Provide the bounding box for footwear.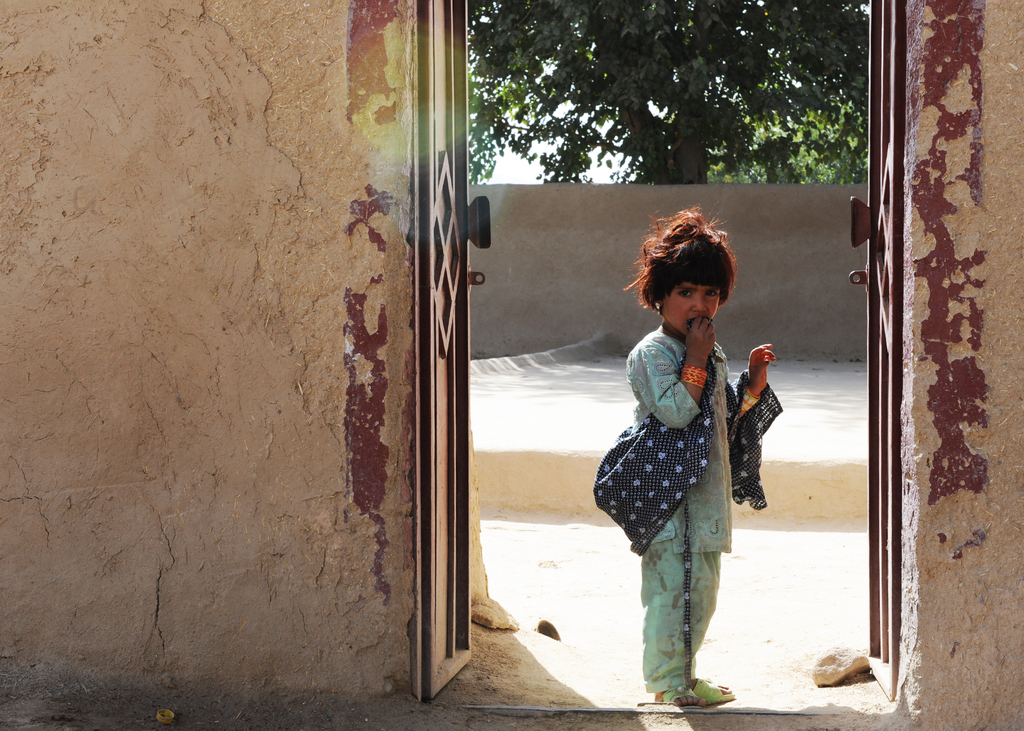
692:682:735:705.
